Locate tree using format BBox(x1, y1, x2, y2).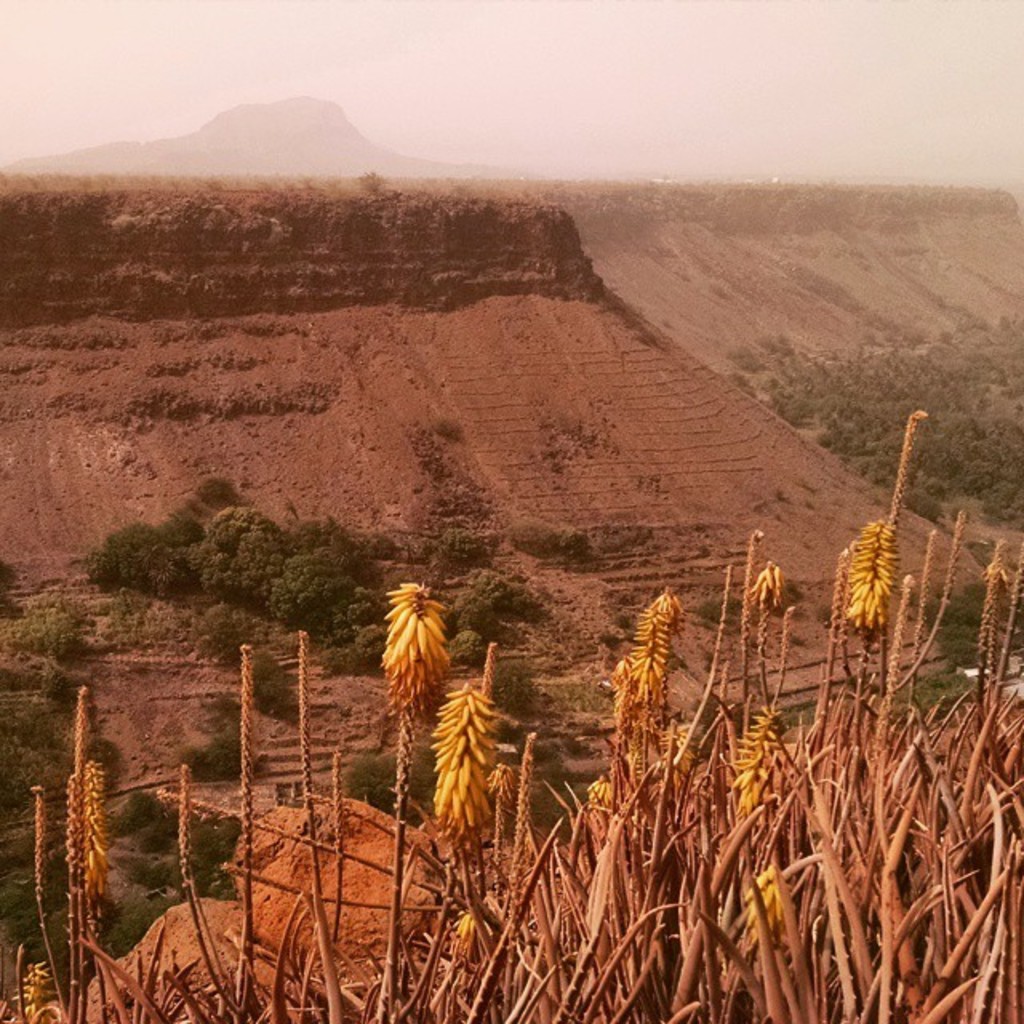
BBox(178, 726, 251, 784).
